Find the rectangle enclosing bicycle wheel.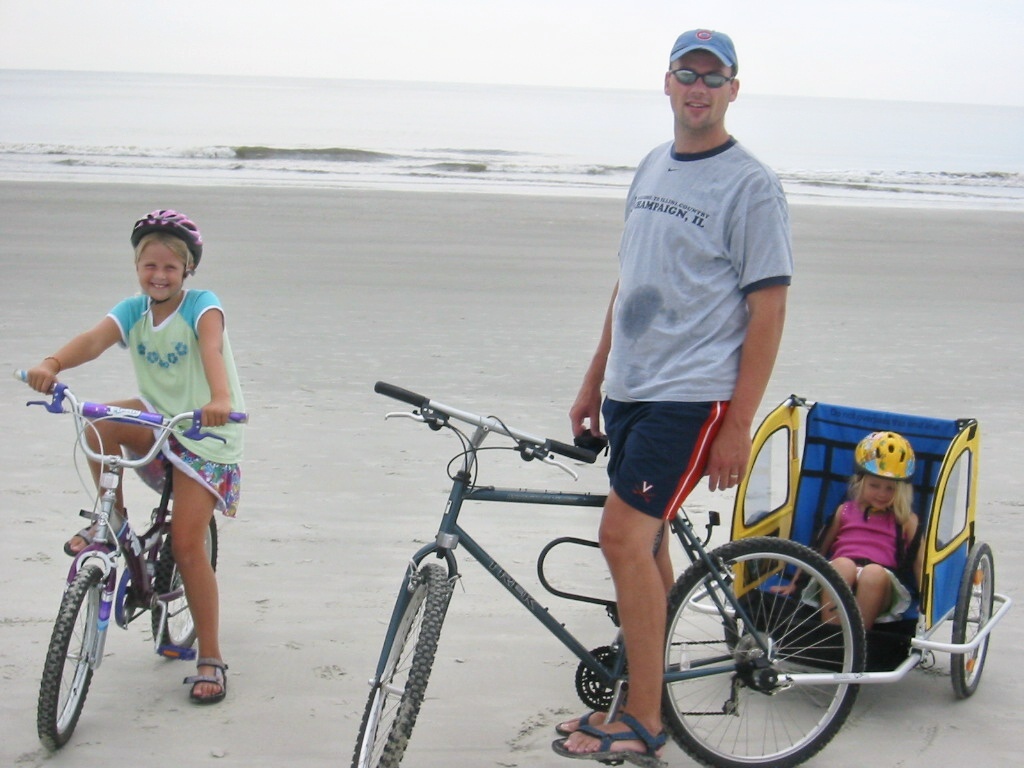
region(148, 515, 221, 658).
